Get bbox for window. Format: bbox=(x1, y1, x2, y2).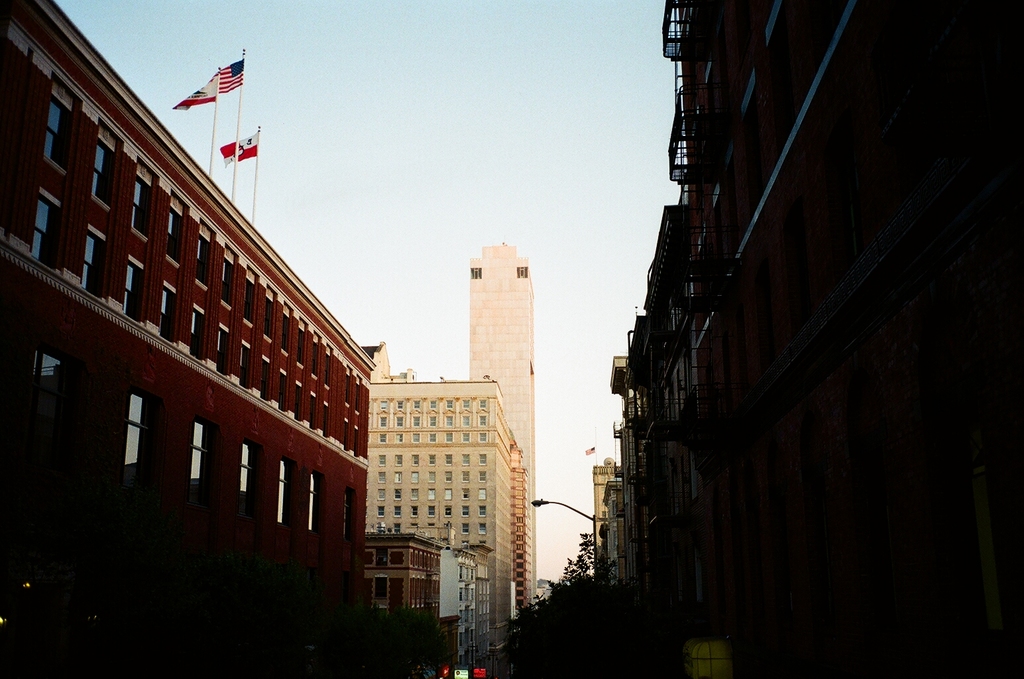
bbox=(439, 417, 452, 429).
